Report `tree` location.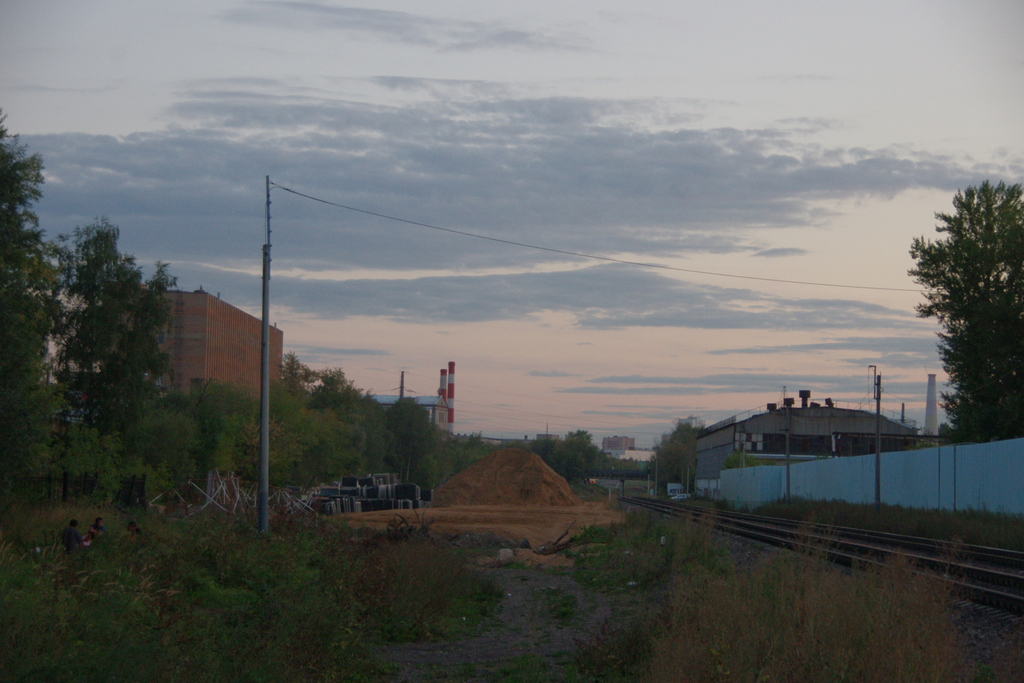
Report: 2/103/72/558.
